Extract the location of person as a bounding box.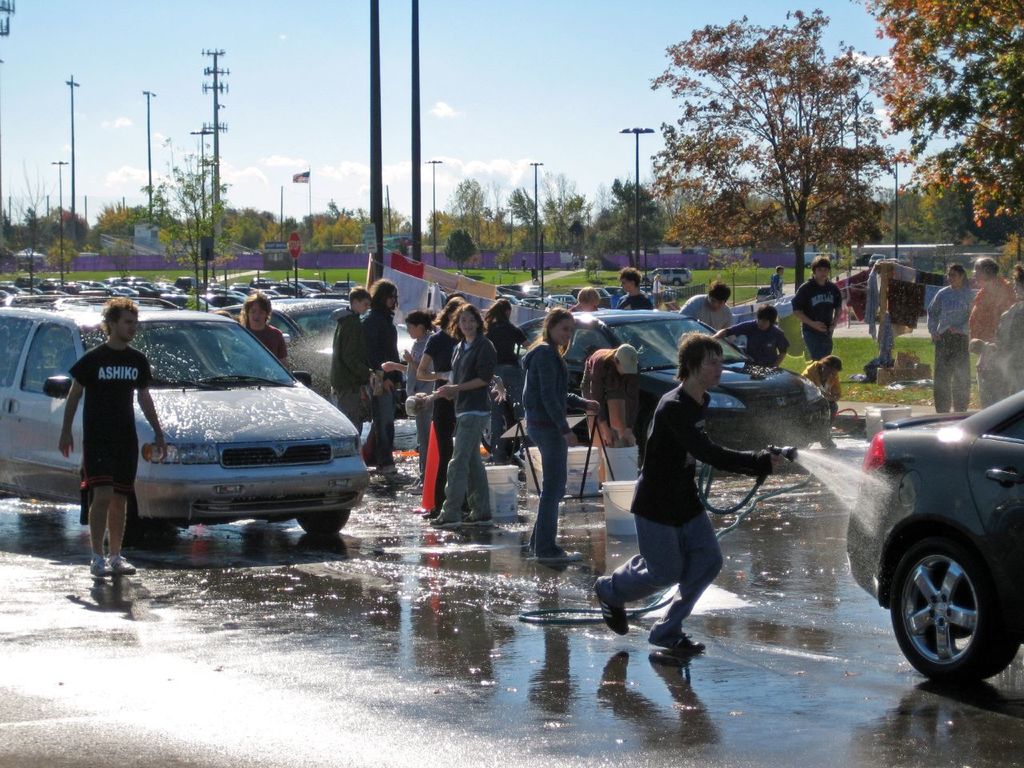
detection(576, 338, 642, 450).
